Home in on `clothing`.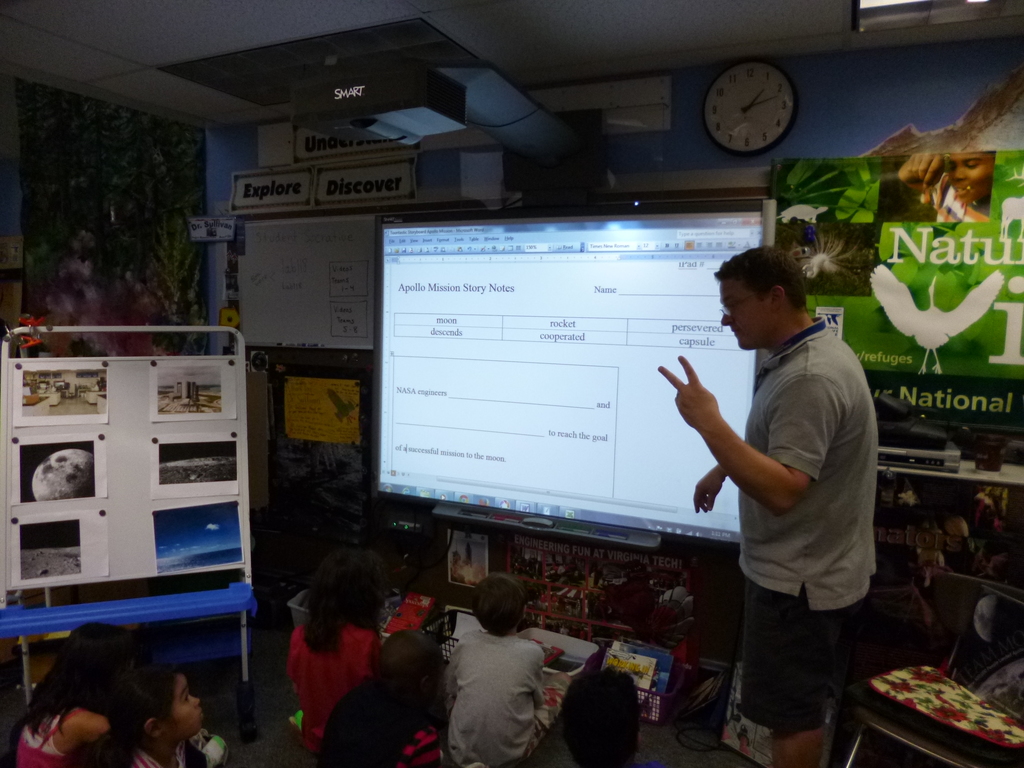
Homed in at bbox=[125, 728, 233, 767].
